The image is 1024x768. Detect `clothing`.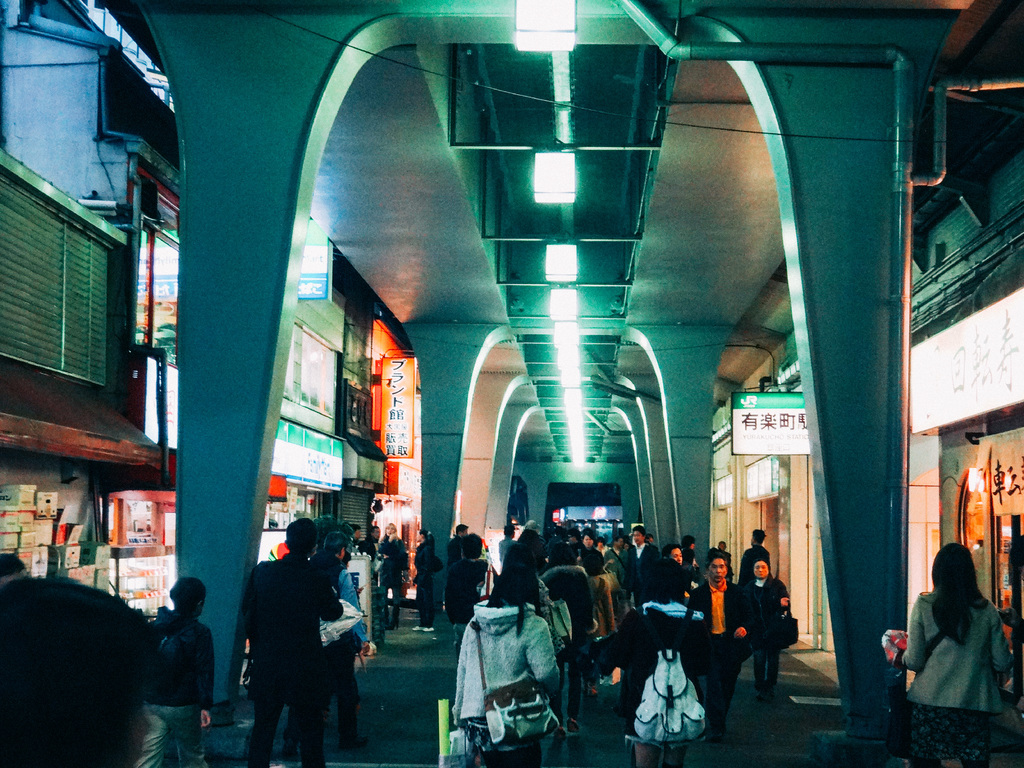
Detection: {"x1": 696, "y1": 576, "x2": 747, "y2": 716}.
